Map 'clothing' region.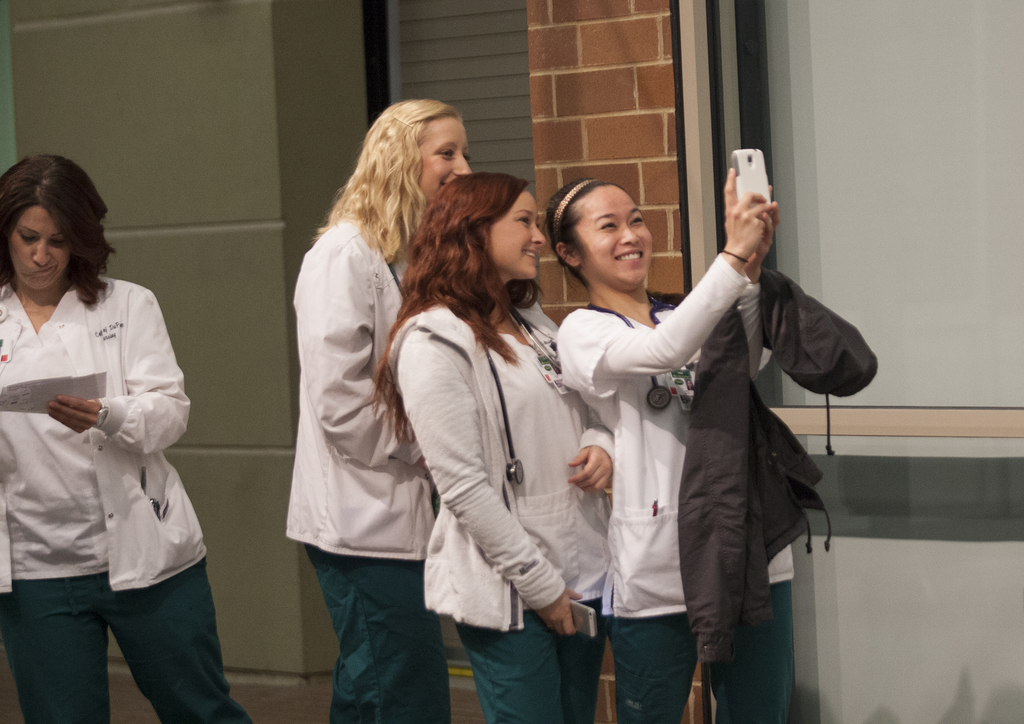
Mapped to <region>553, 302, 881, 723</region>.
